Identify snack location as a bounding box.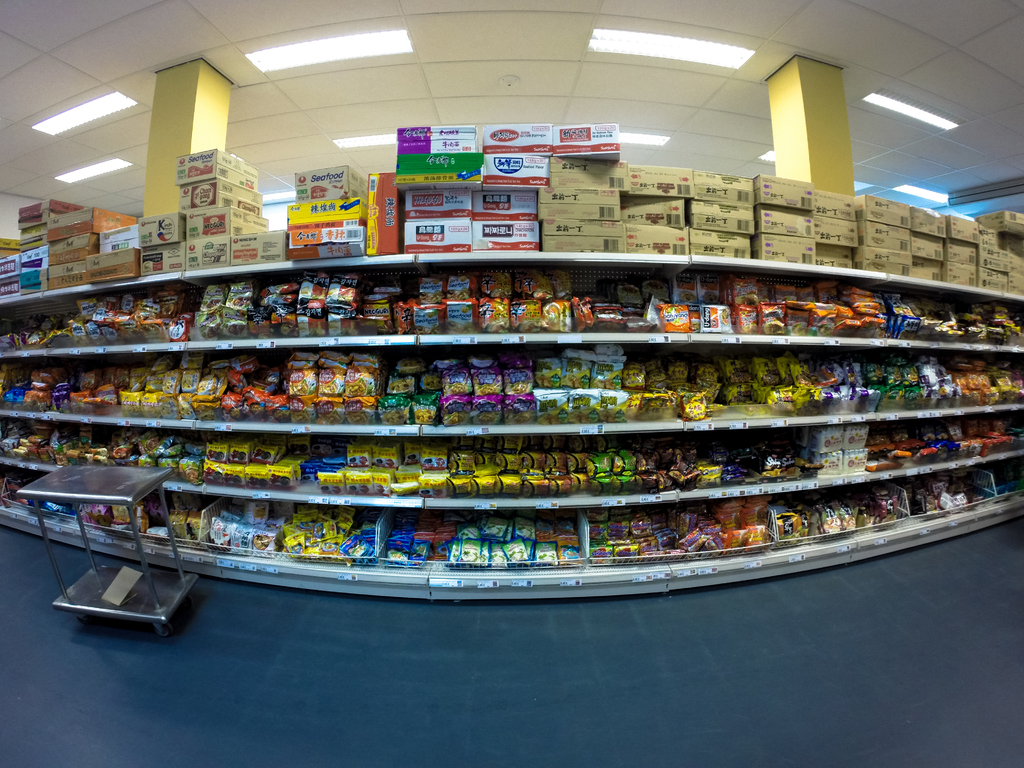
region(551, 448, 579, 473).
